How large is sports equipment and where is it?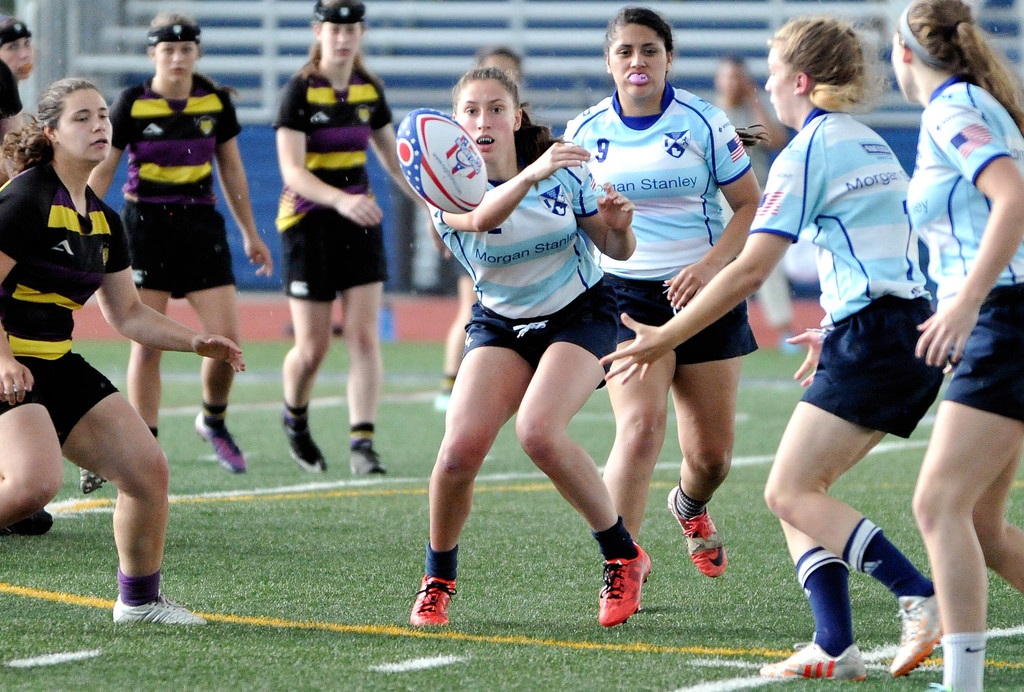
Bounding box: 396, 108, 488, 217.
